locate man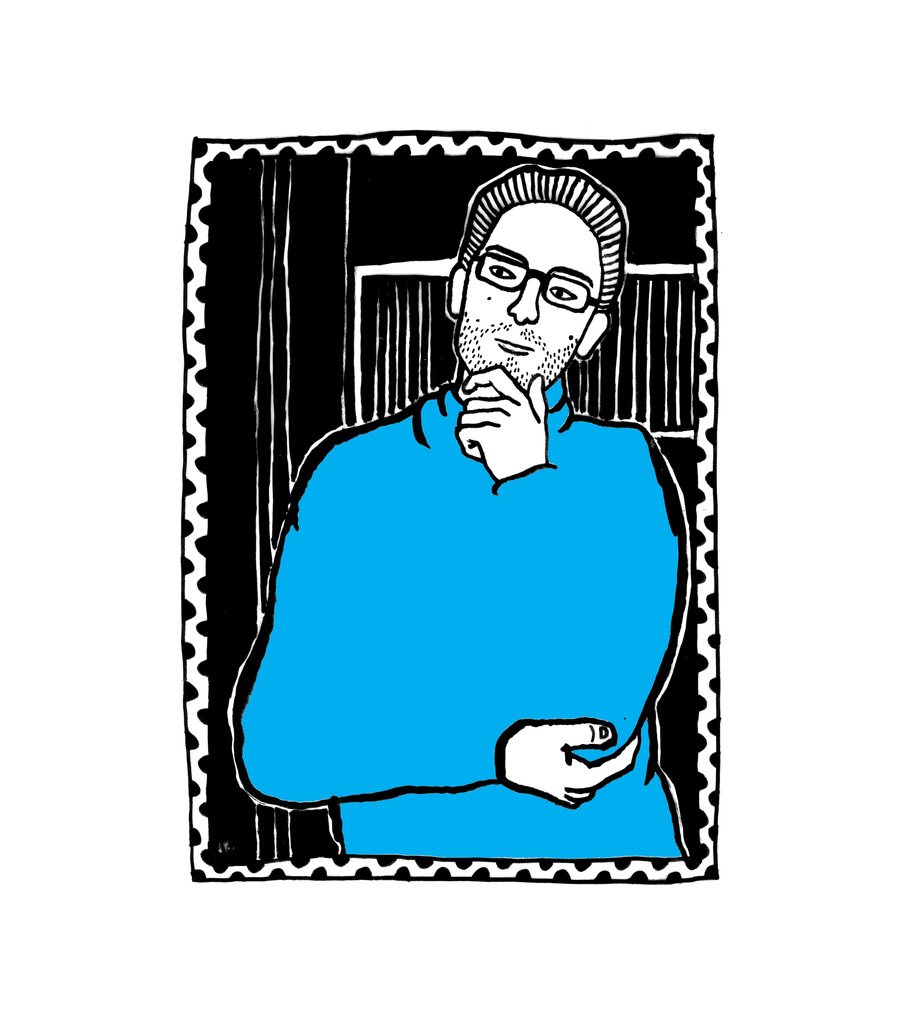
<bbox>243, 199, 702, 860</bbox>
